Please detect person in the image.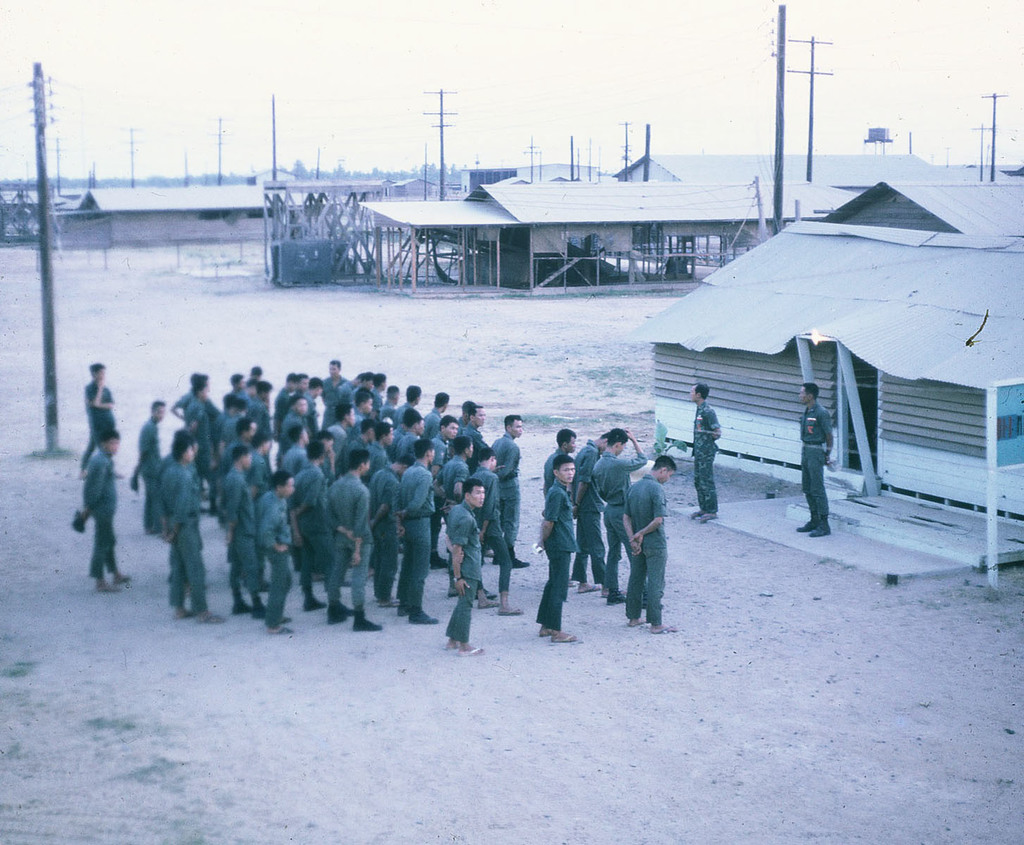
{"x1": 68, "y1": 427, "x2": 132, "y2": 599}.
